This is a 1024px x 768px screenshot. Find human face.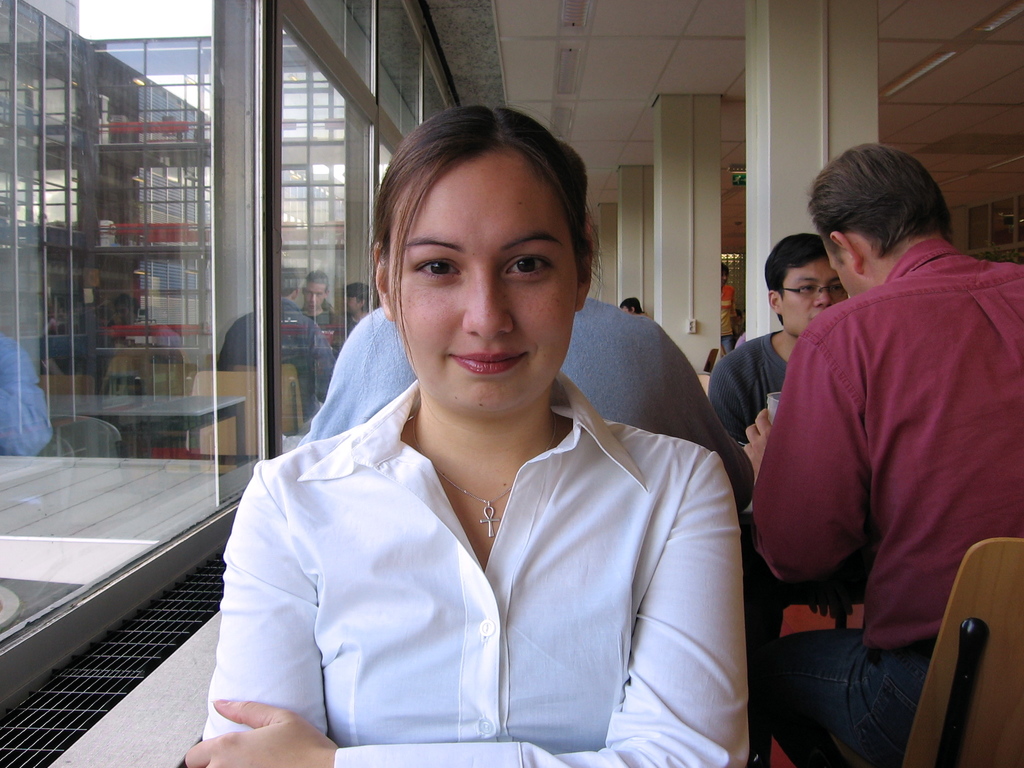
Bounding box: rect(387, 147, 576, 412).
